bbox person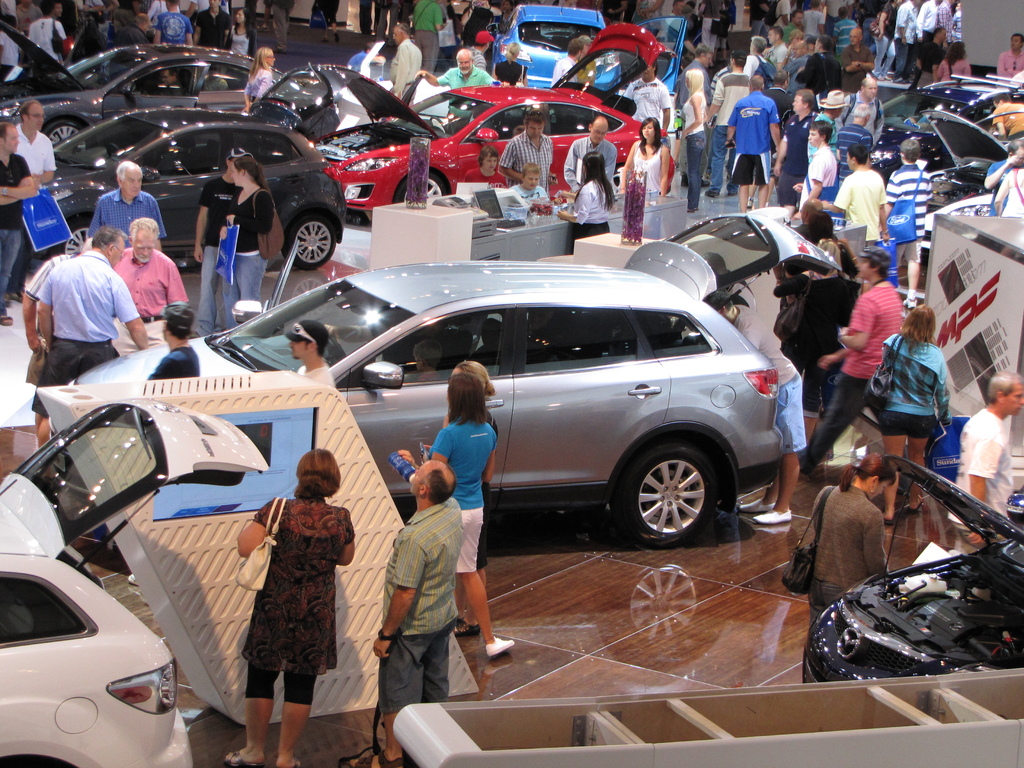
<bbox>420, 44, 499, 121</bbox>
